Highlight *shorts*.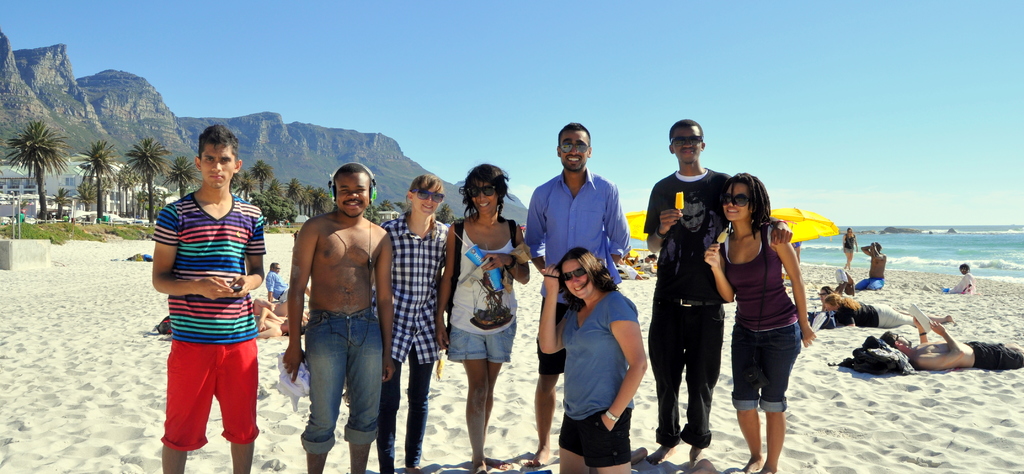
Highlighted region: bbox=(159, 342, 260, 452).
